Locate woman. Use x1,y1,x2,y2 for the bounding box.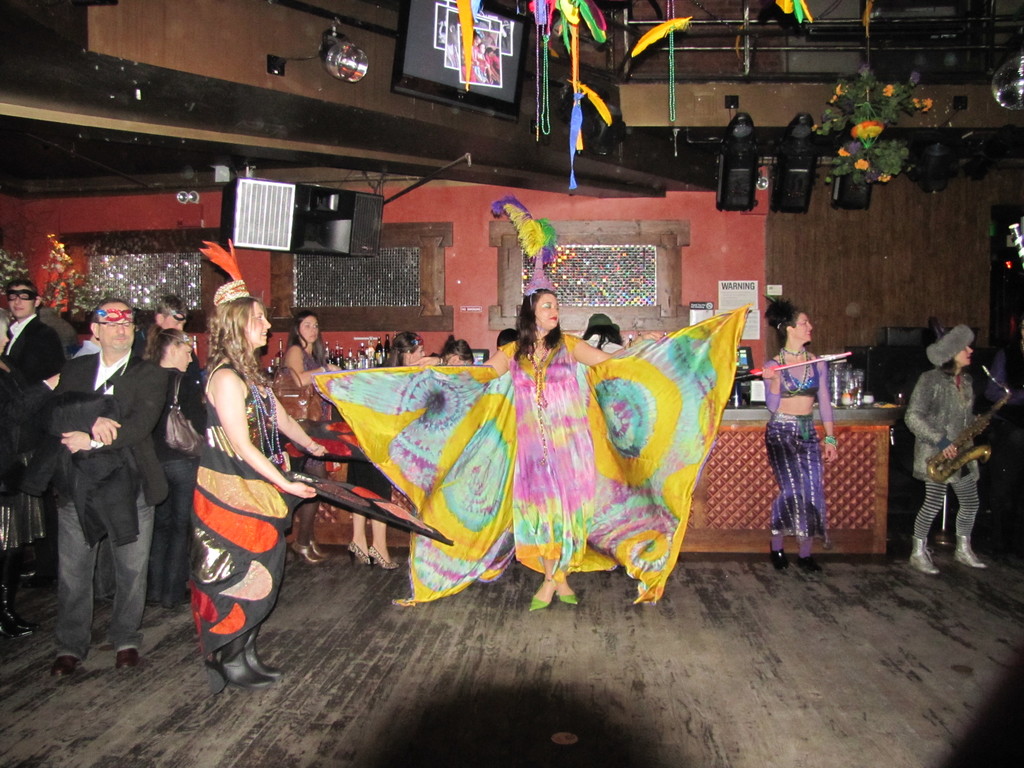
280,307,333,566.
